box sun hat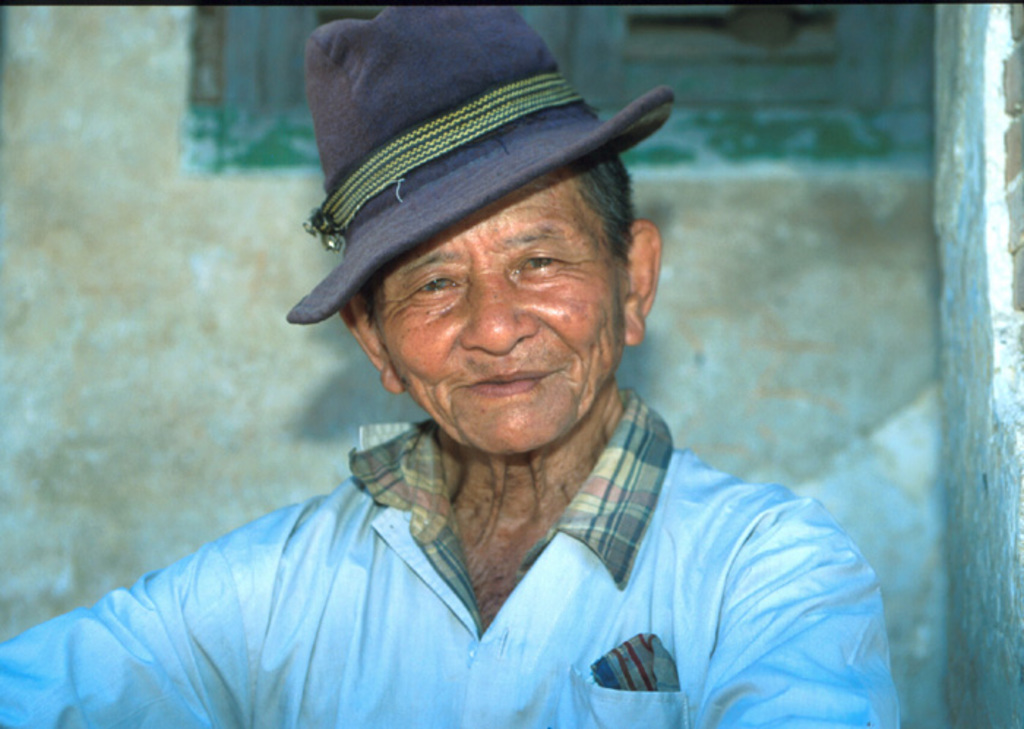
select_region(281, 0, 680, 331)
